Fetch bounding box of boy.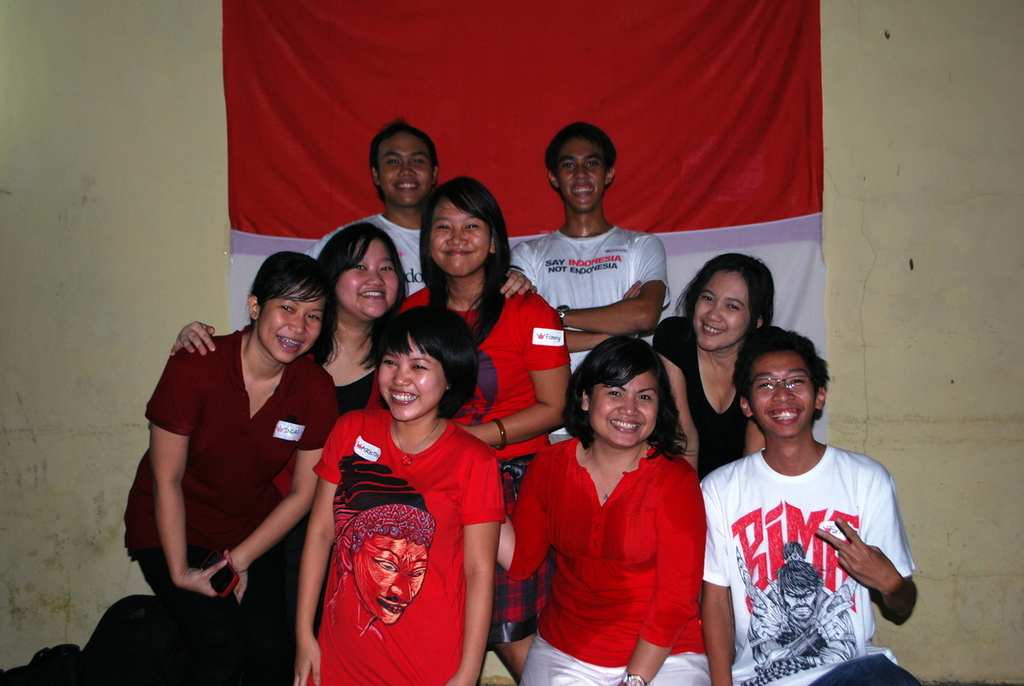
Bbox: 506:120:676:447.
